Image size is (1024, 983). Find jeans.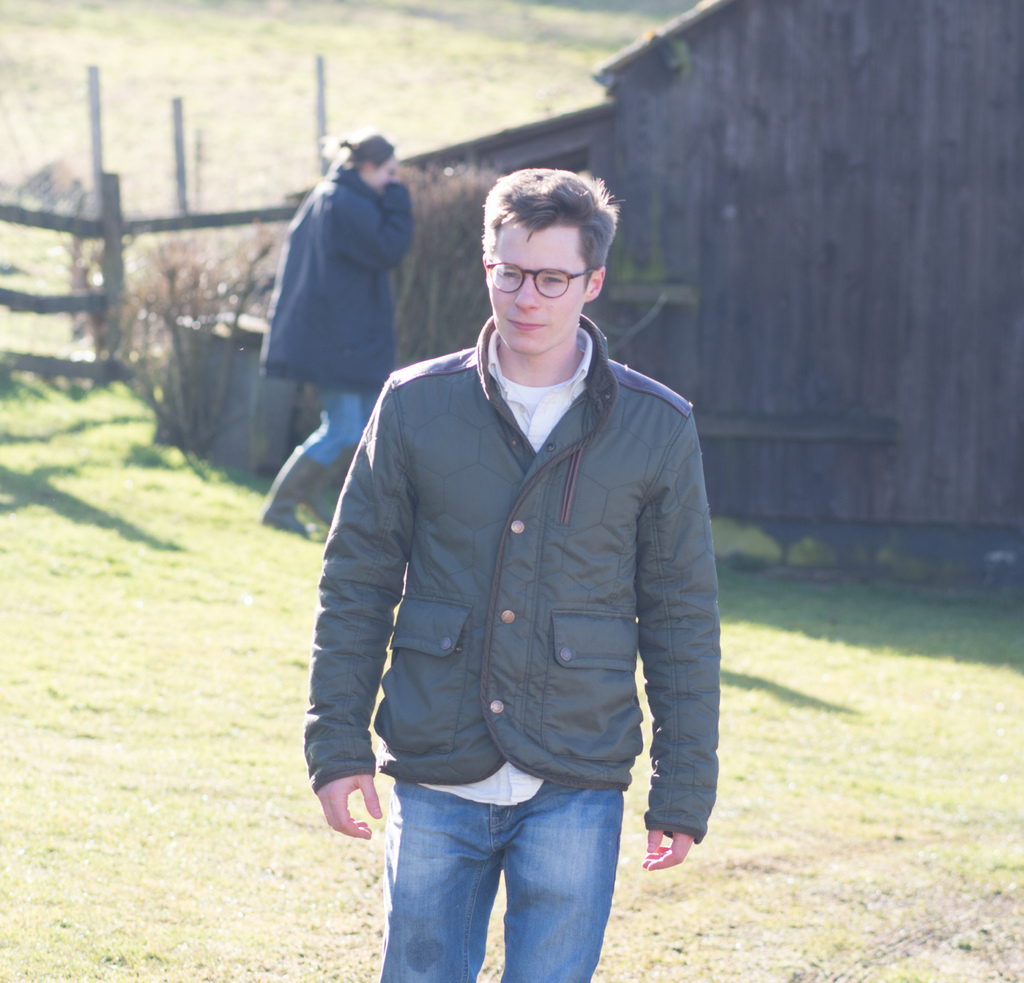
Rect(298, 374, 398, 457).
